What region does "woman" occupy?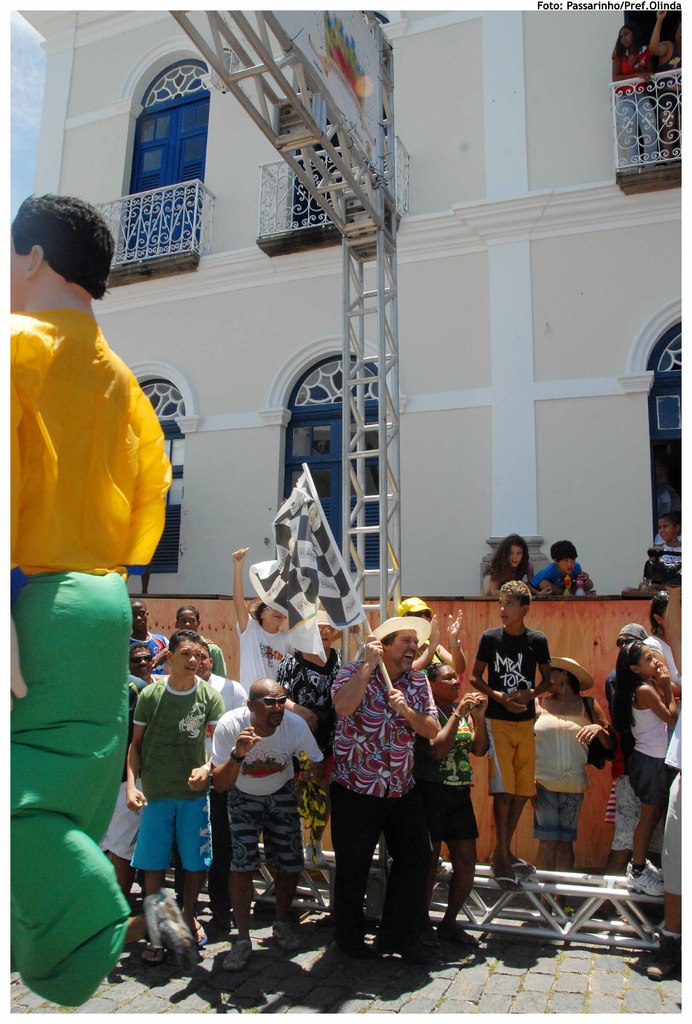
230 548 304 696.
